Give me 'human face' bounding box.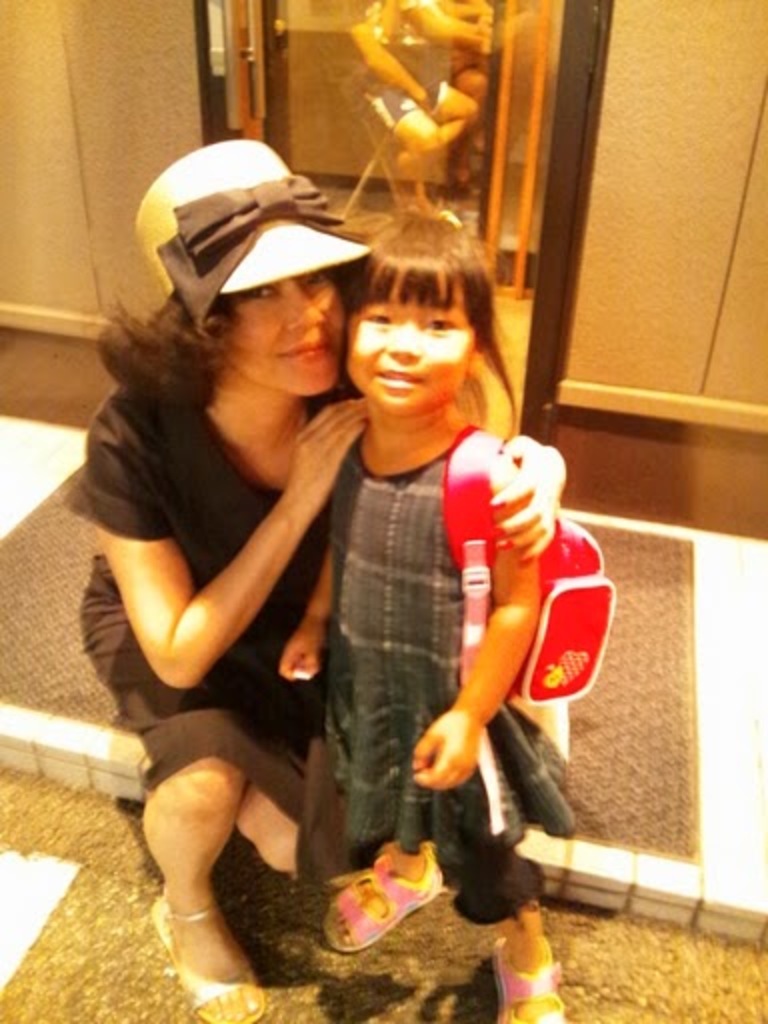
212/274/346/400.
